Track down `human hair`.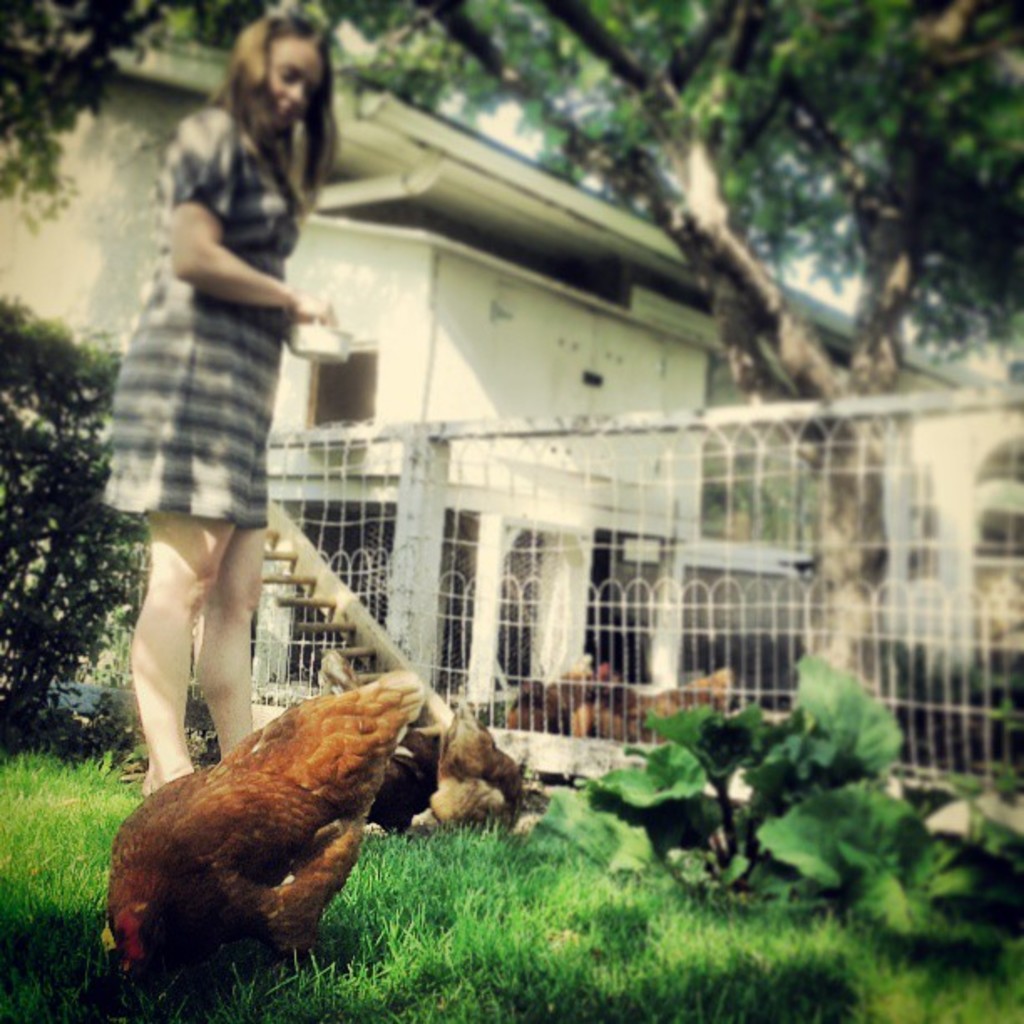
Tracked to [214, 35, 326, 182].
